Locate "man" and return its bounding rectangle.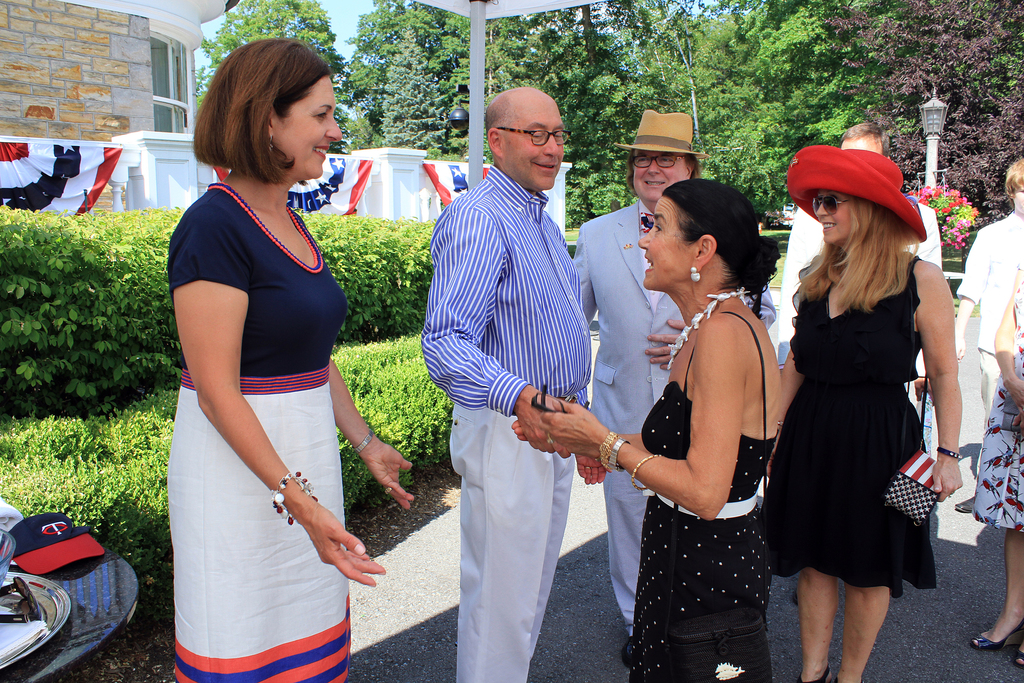
{"x1": 573, "y1": 108, "x2": 774, "y2": 662}.
